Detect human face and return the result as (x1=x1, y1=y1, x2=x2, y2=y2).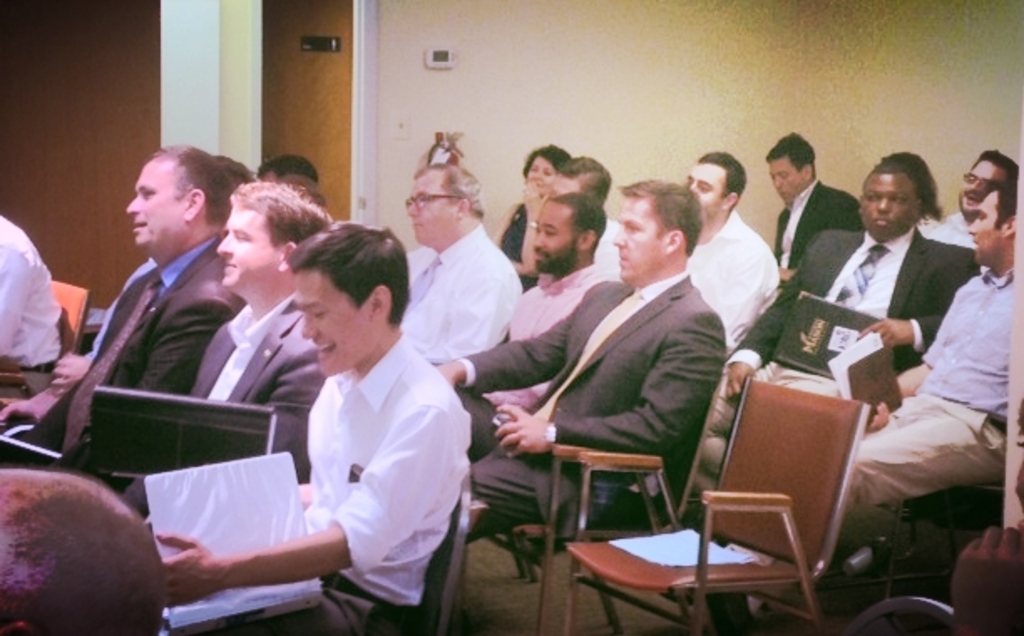
(x1=293, y1=273, x2=371, y2=378).
